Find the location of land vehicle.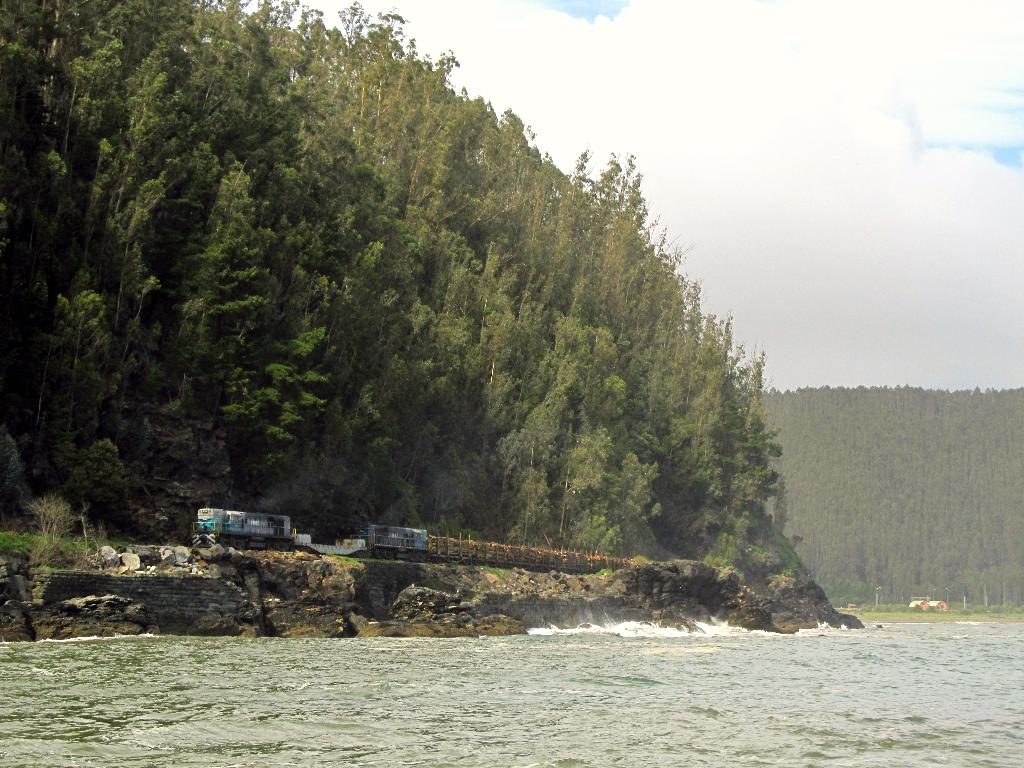
Location: region(200, 504, 292, 548).
